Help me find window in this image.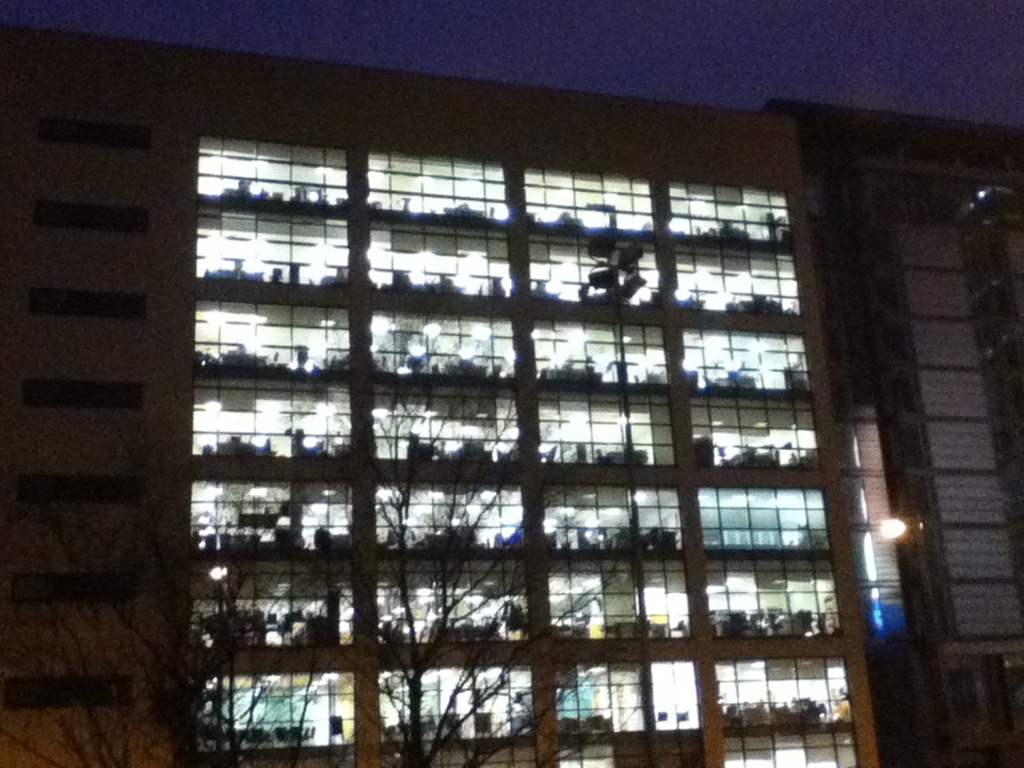
Found it: crop(365, 155, 509, 225).
